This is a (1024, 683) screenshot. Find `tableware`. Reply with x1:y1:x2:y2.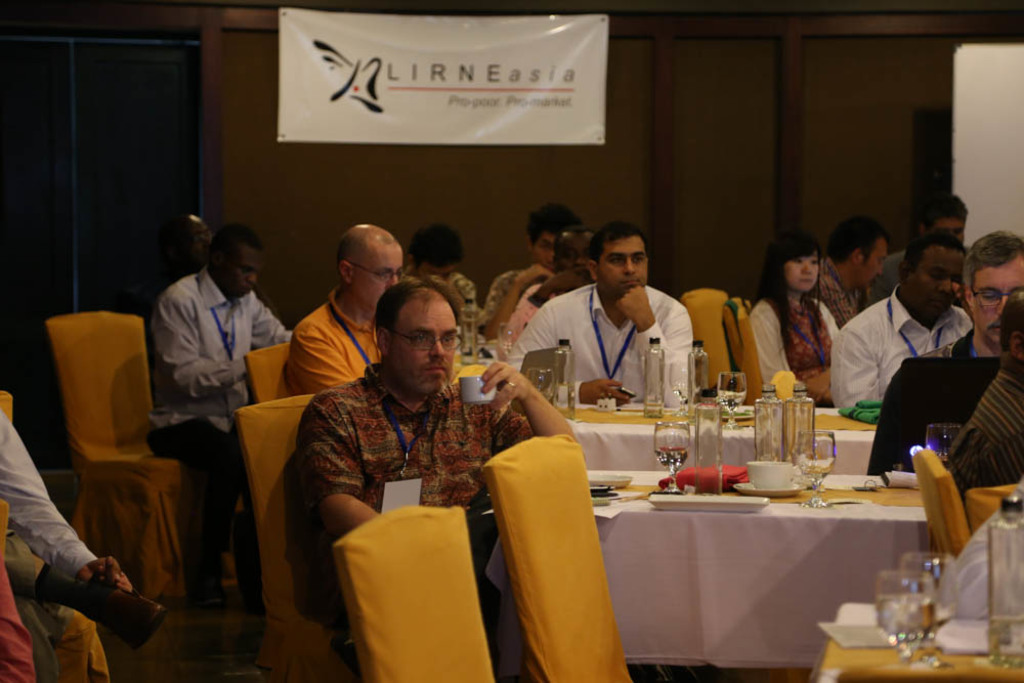
496:318:522:360.
